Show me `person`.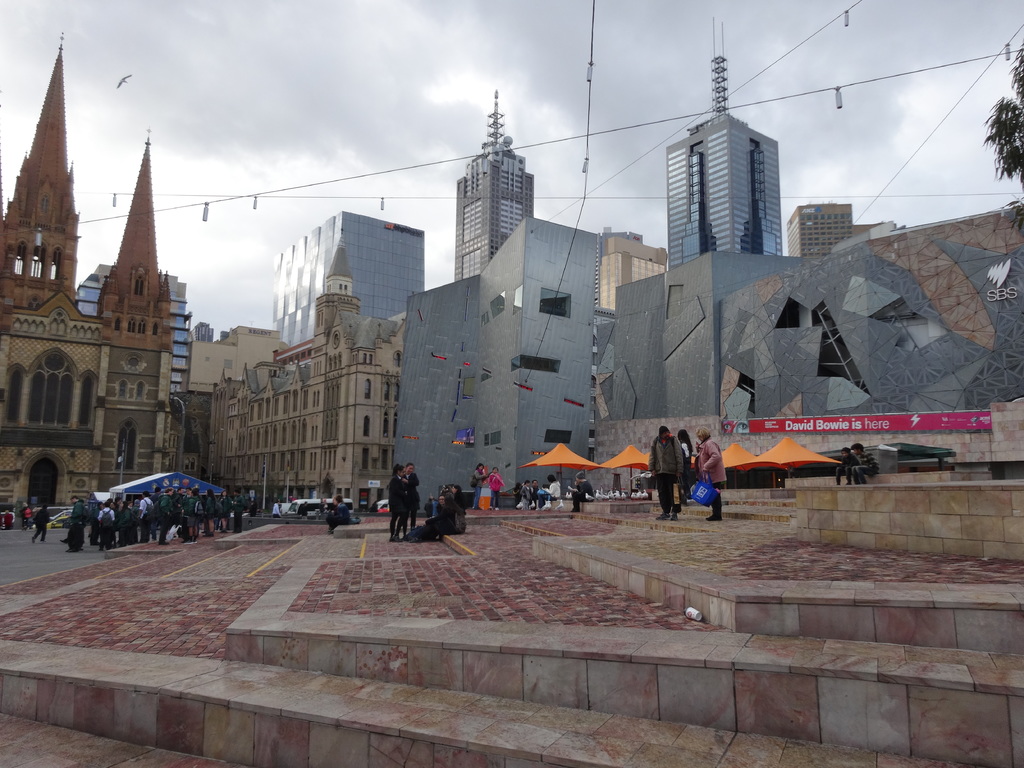
`person` is here: left=851, top=441, right=877, bottom=482.
